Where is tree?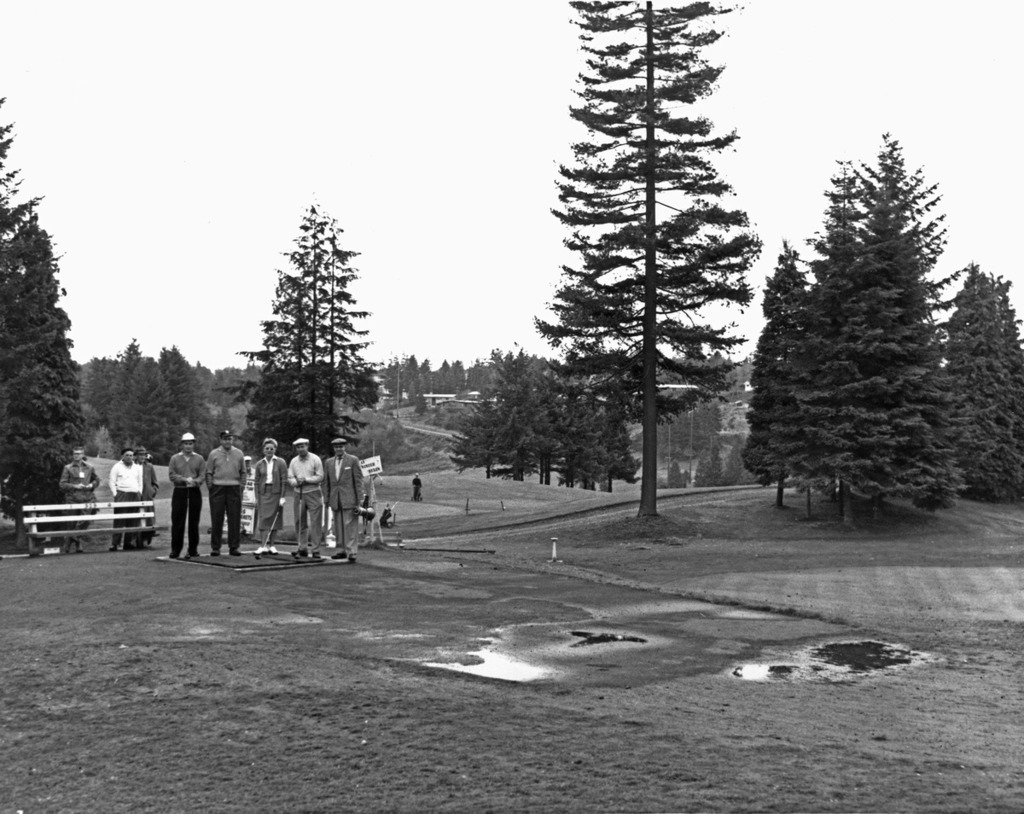
left=941, top=261, right=1023, bottom=502.
